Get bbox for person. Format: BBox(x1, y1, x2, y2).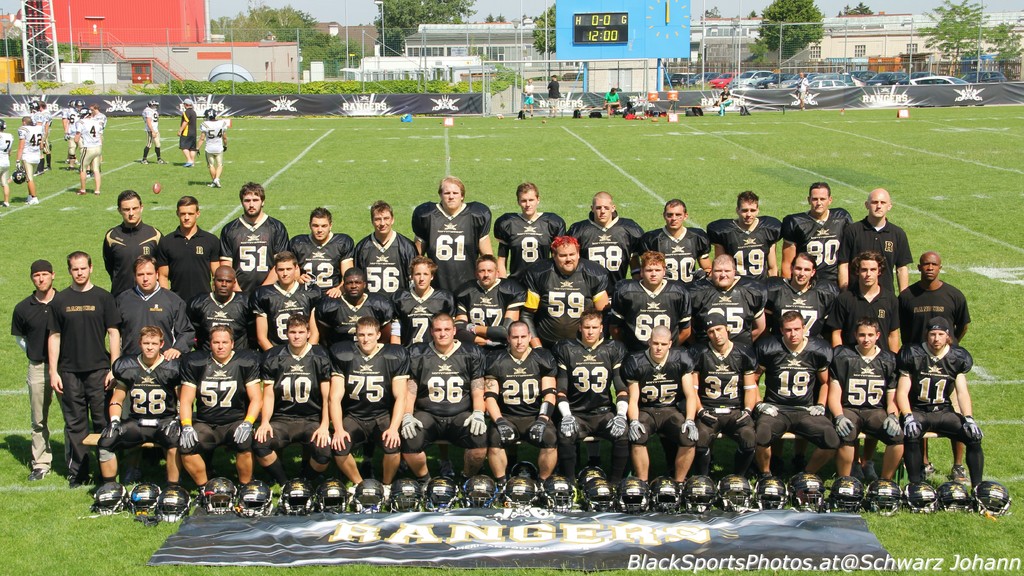
BBox(245, 255, 332, 354).
